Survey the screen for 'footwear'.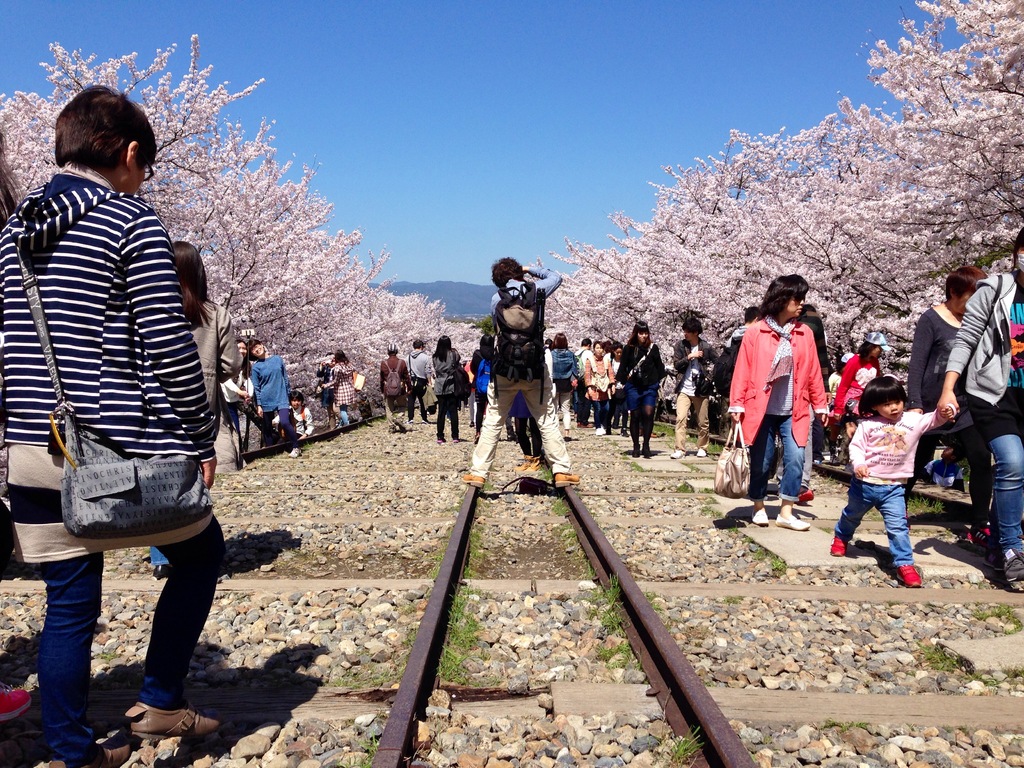
Survey found: (x1=698, y1=449, x2=707, y2=457).
